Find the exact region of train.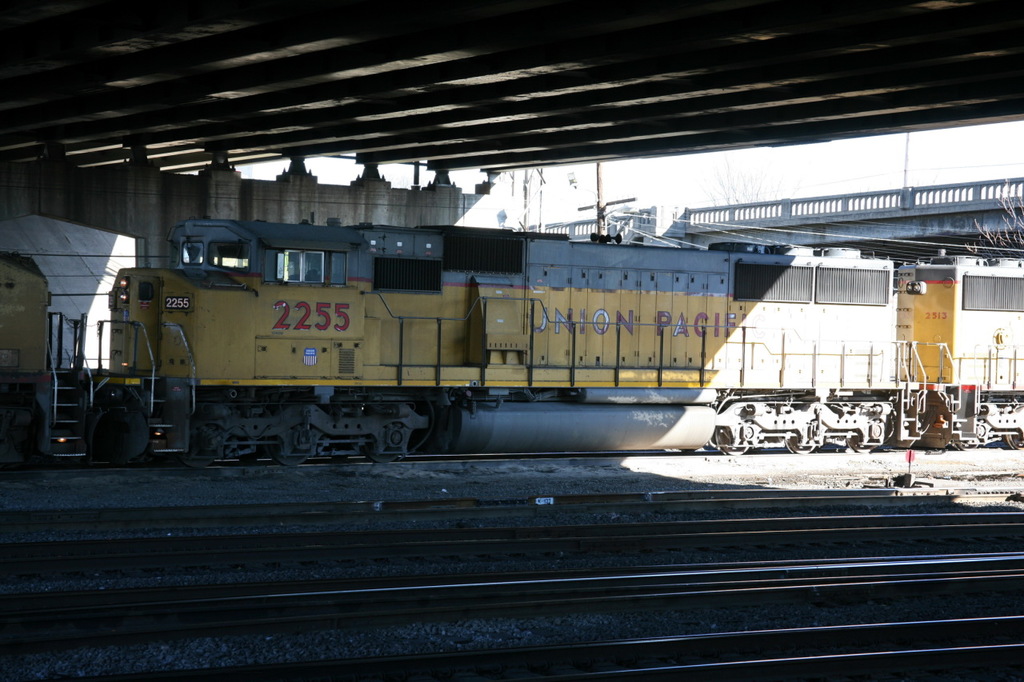
Exact region: bbox=(0, 217, 1023, 473).
